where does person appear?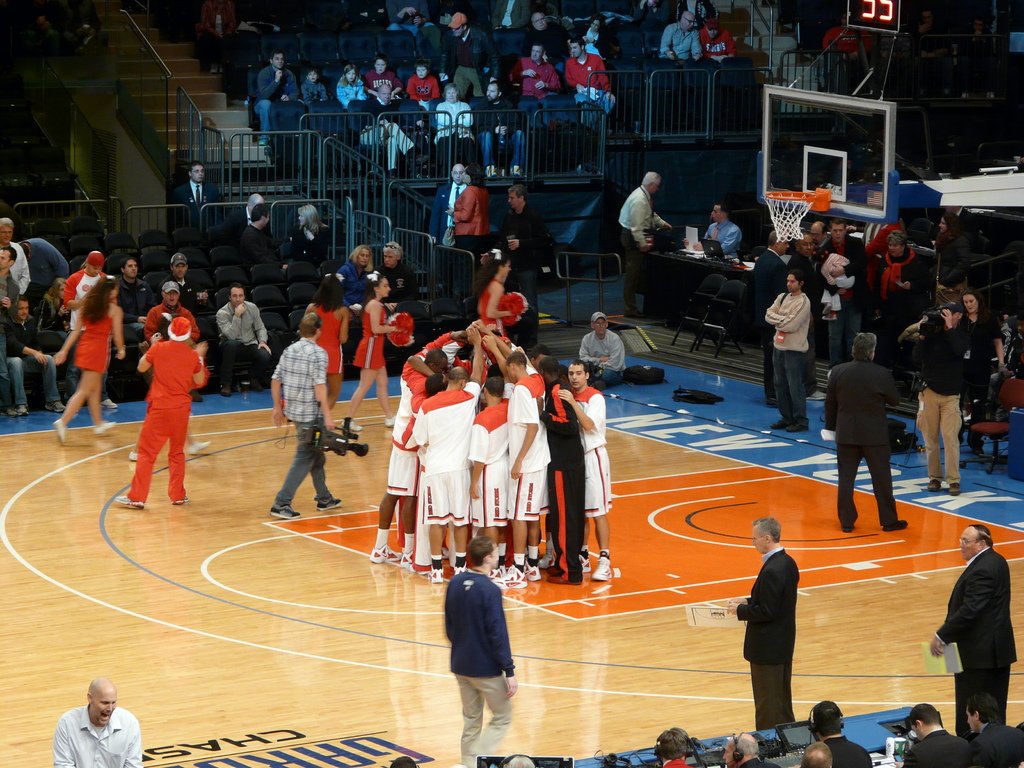
Appears at (265, 312, 342, 516).
